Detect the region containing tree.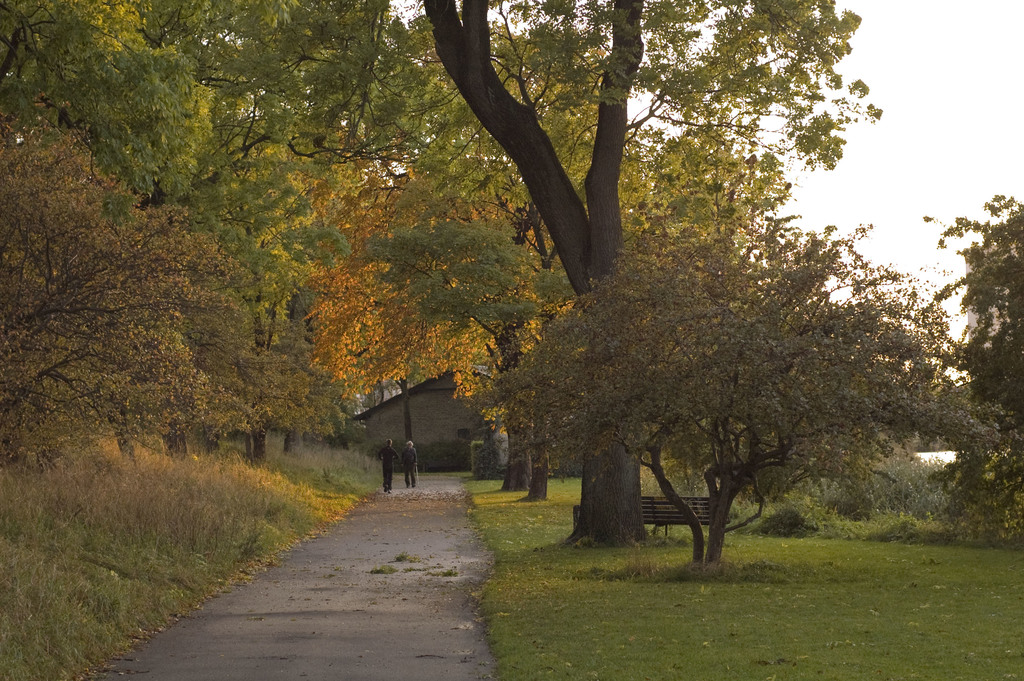
[left=0, top=0, right=392, bottom=286].
